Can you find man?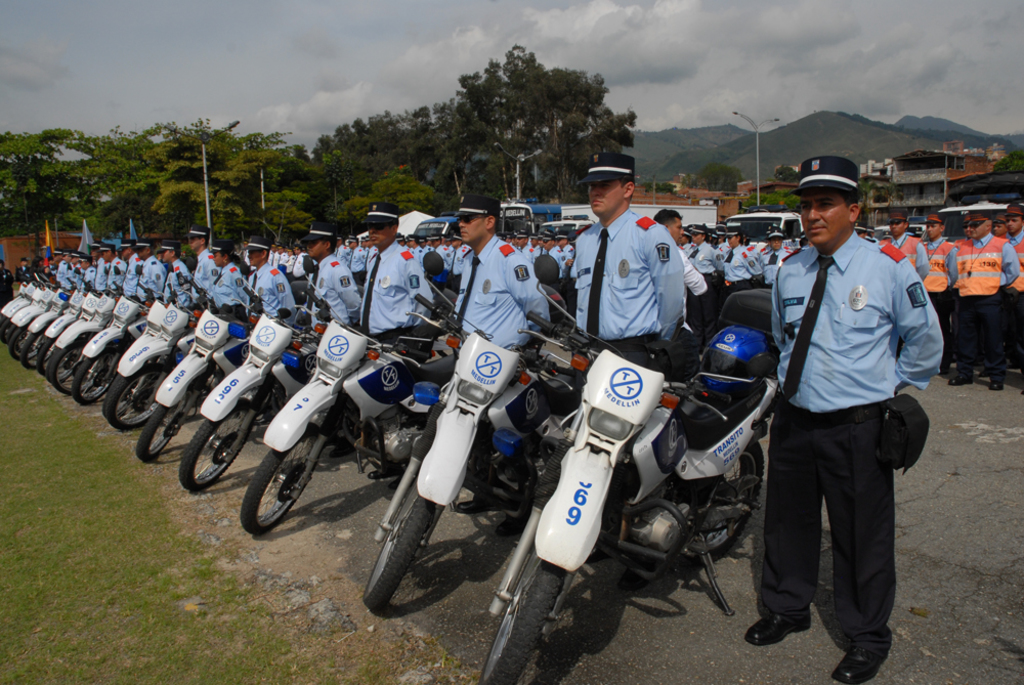
Yes, bounding box: 883:212:932:285.
